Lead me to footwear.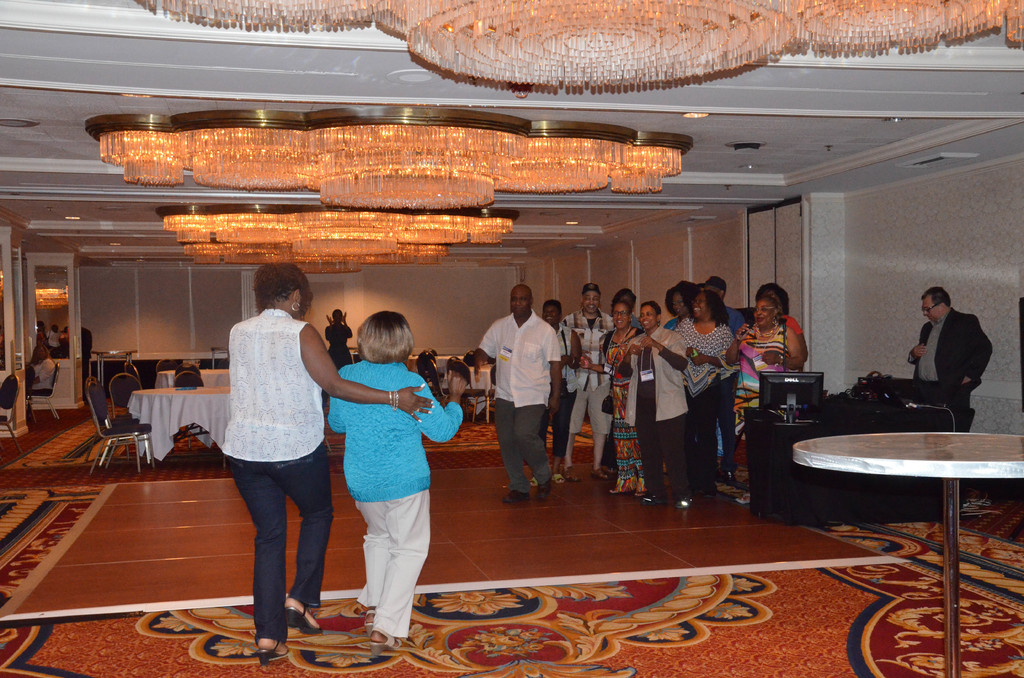
Lead to 563/464/580/484.
